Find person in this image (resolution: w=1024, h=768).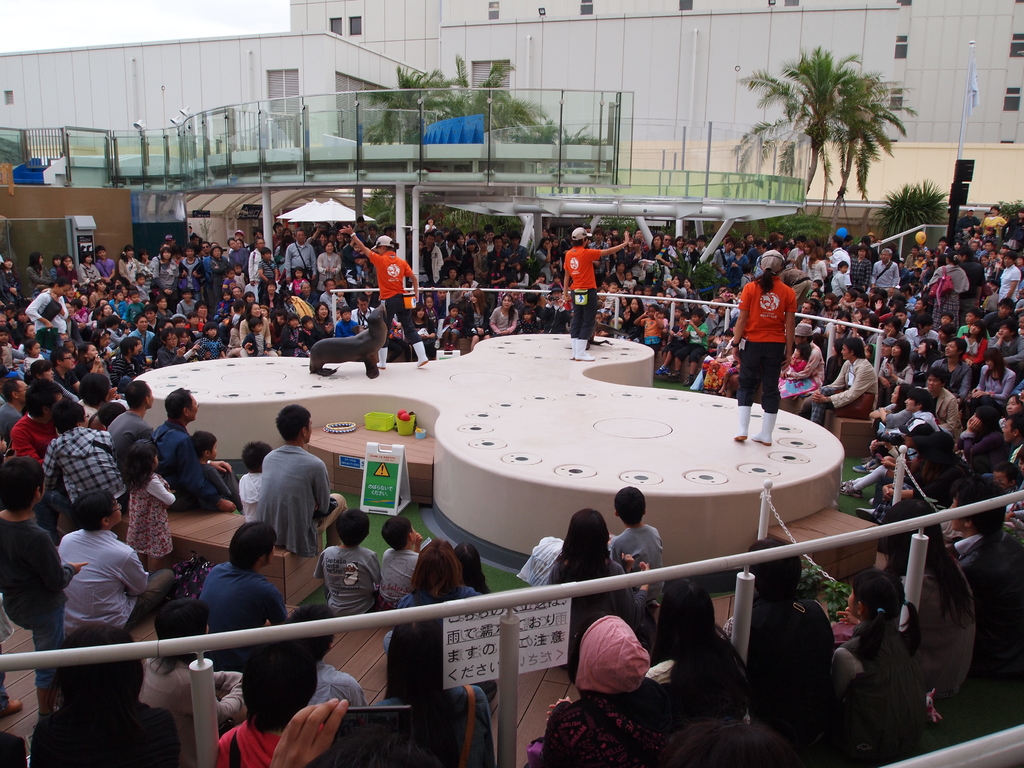
381, 616, 492, 767.
